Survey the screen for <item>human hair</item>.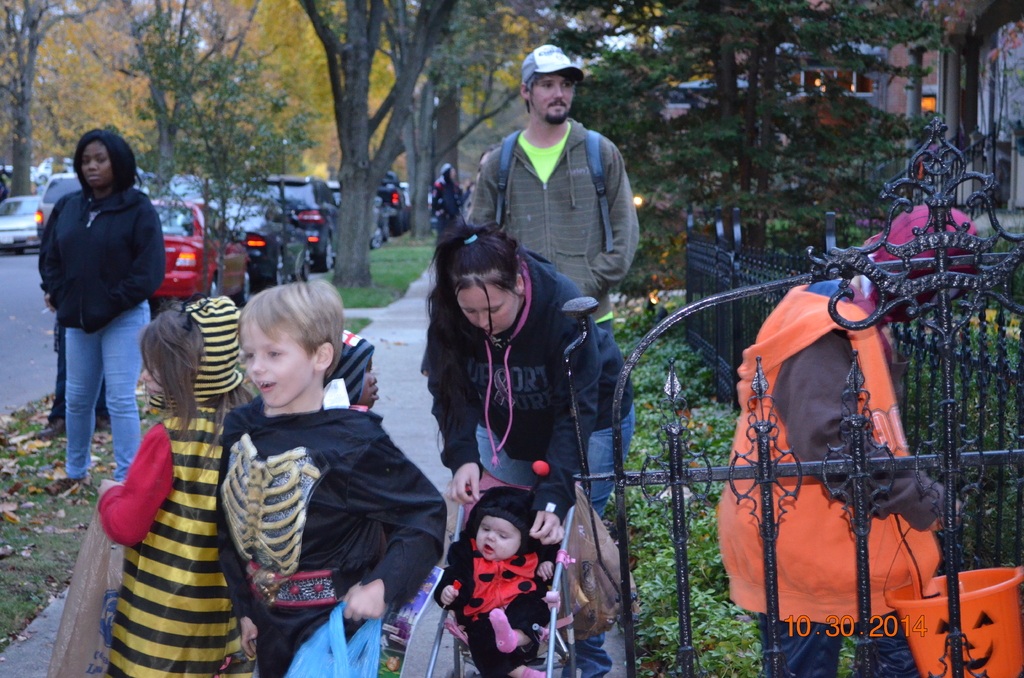
Survey found: crop(524, 72, 556, 111).
